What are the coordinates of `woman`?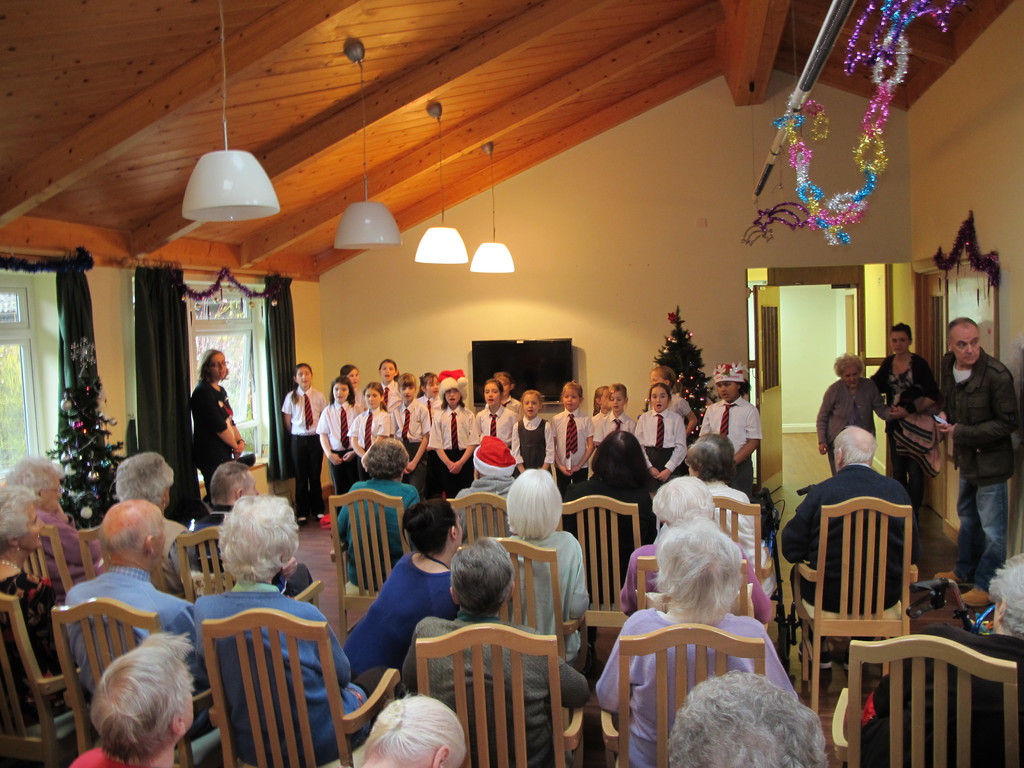
select_region(866, 320, 944, 524).
